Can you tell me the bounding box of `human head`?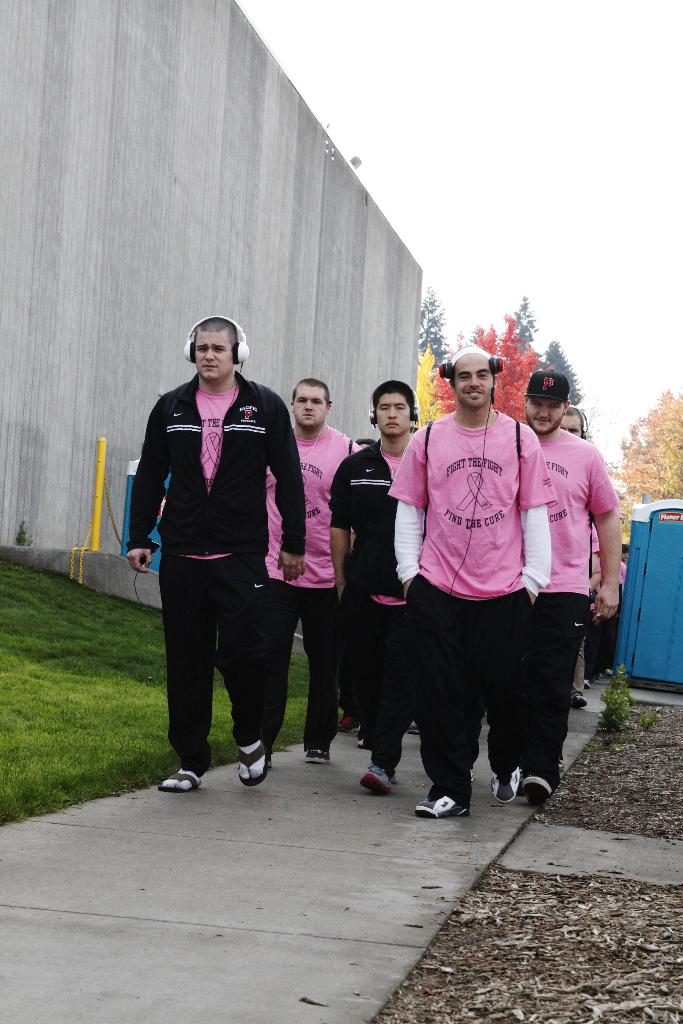
l=365, t=378, r=418, b=436.
